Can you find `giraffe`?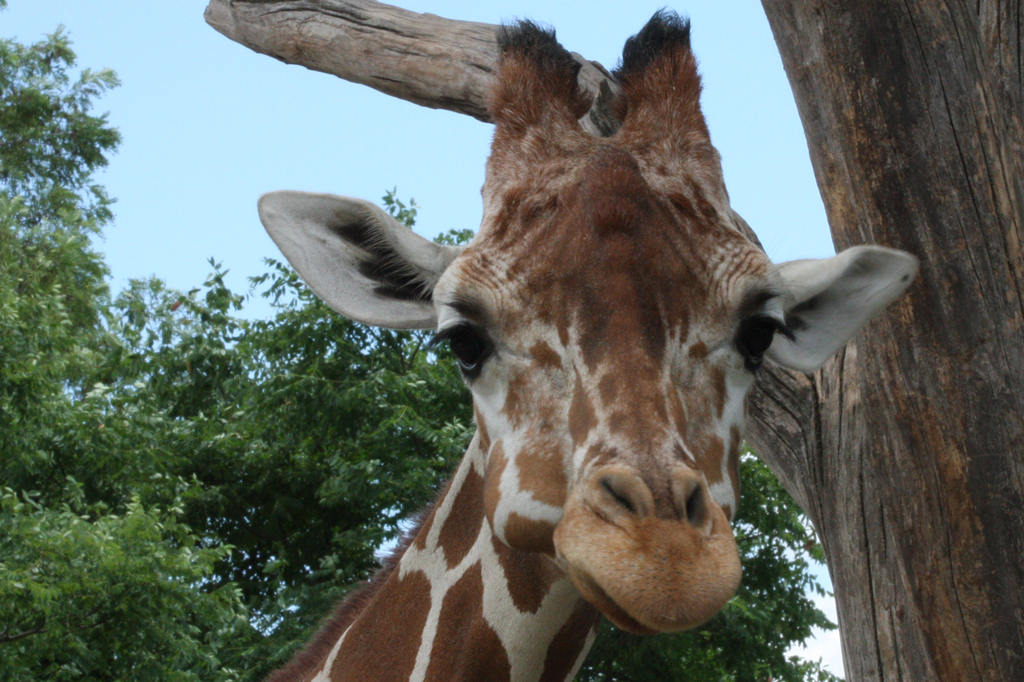
Yes, bounding box: 255,1,921,681.
